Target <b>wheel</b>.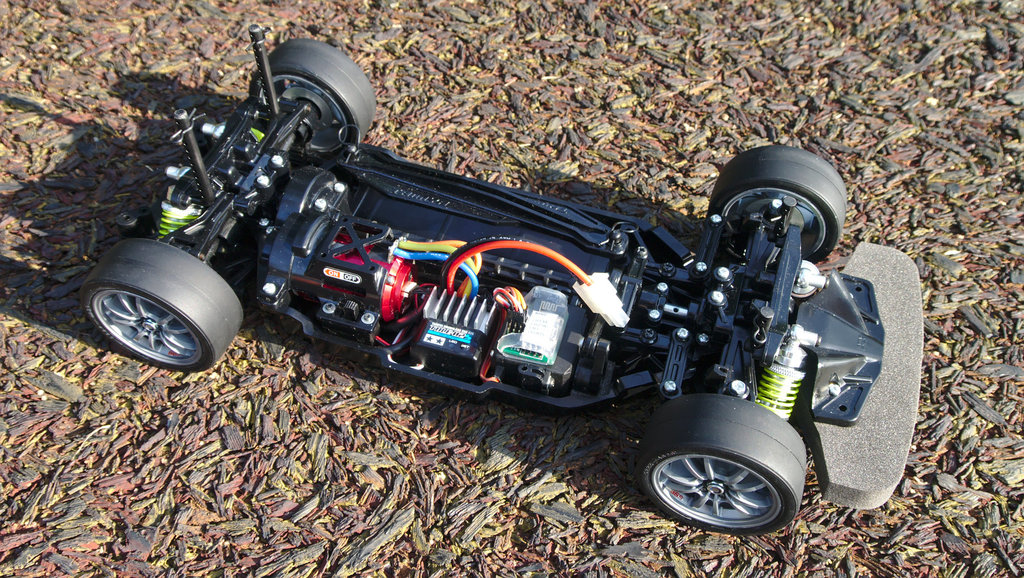
Target region: l=83, t=240, r=245, b=371.
